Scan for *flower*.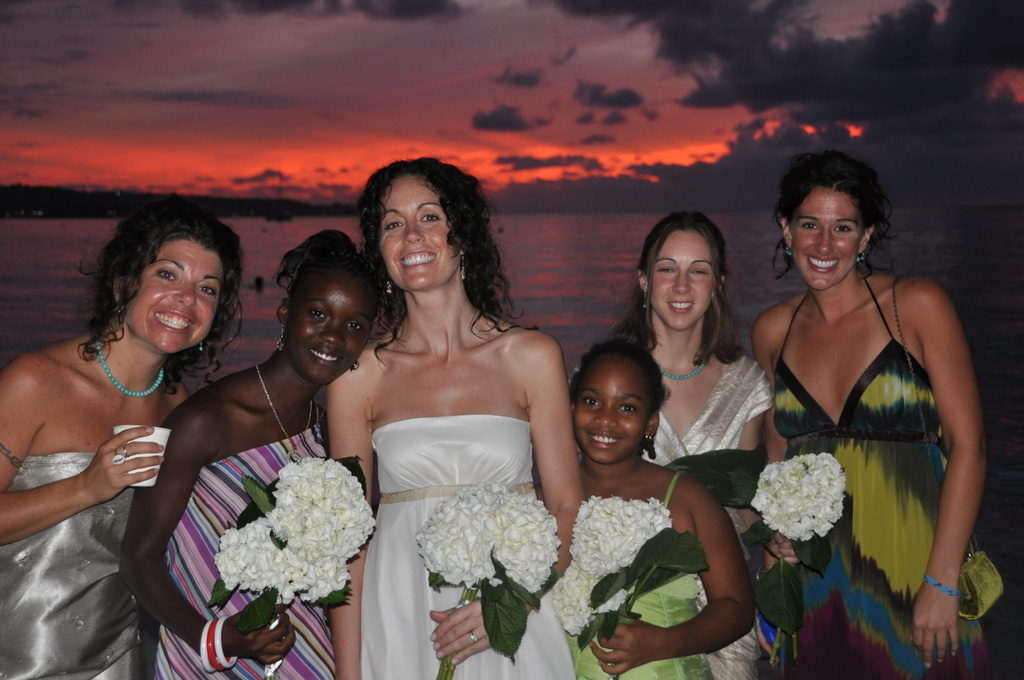
Scan result: select_region(216, 455, 377, 604).
